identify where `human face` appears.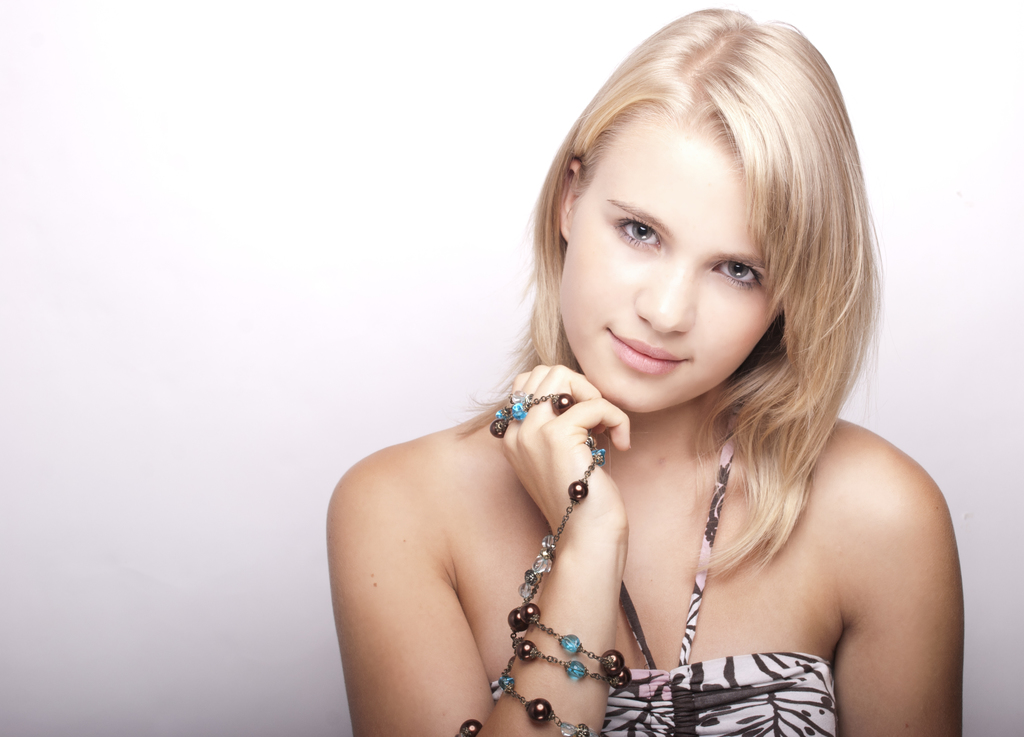
Appears at detection(557, 120, 785, 415).
